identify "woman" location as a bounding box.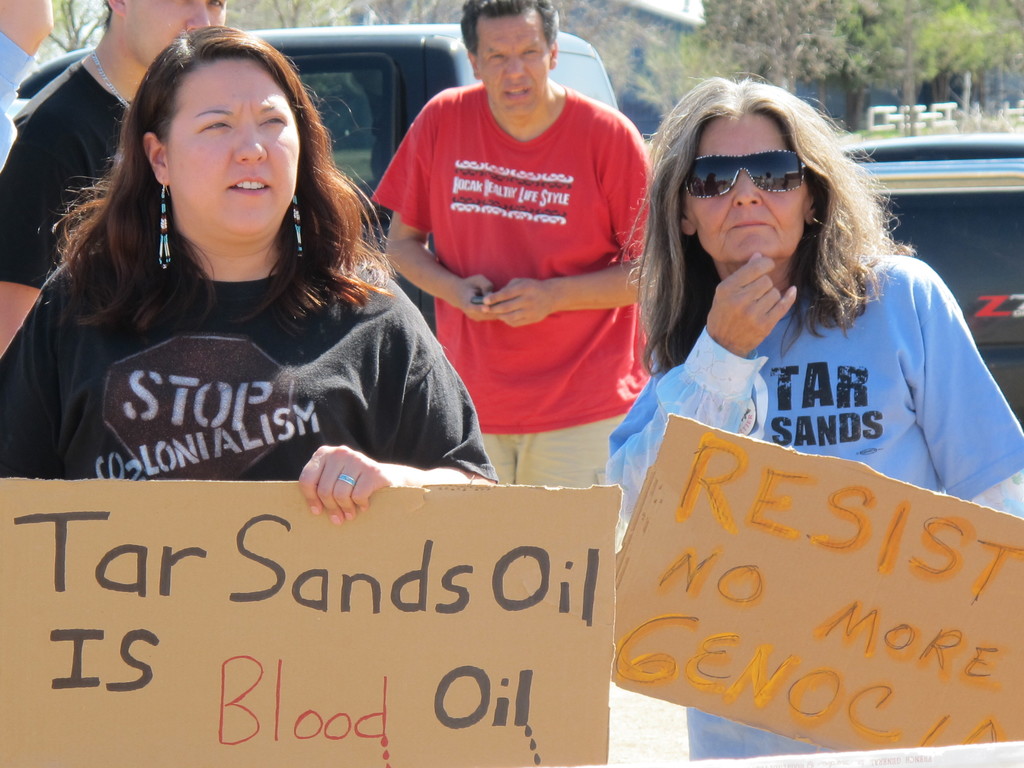
584,72,1007,727.
